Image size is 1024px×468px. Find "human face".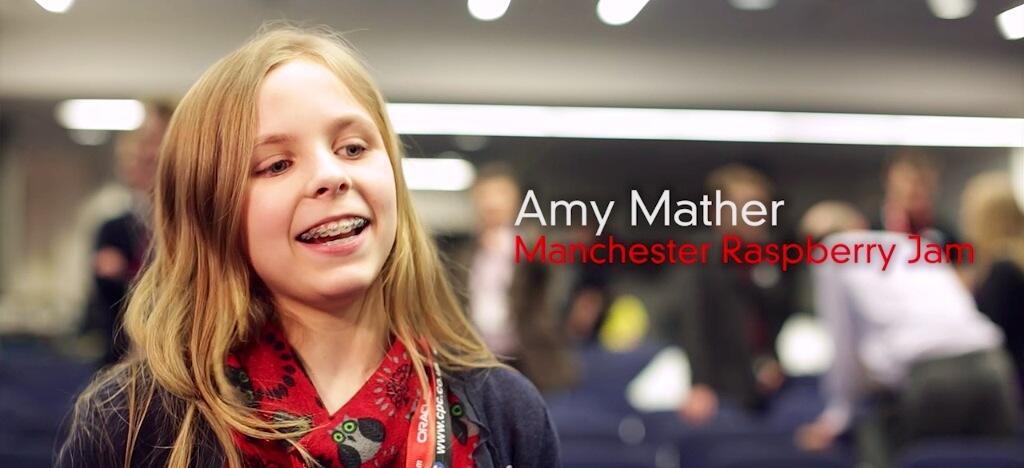
l=227, t=50, r=401, b=286.
